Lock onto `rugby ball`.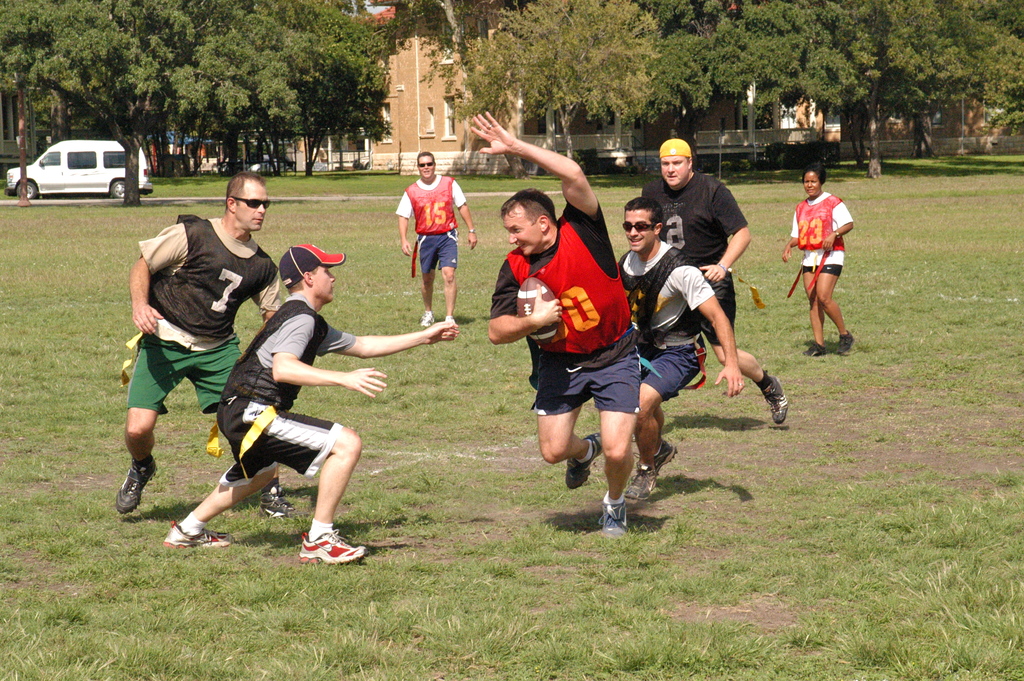
Locked: <region>513, 276, 559, 346</region>.
